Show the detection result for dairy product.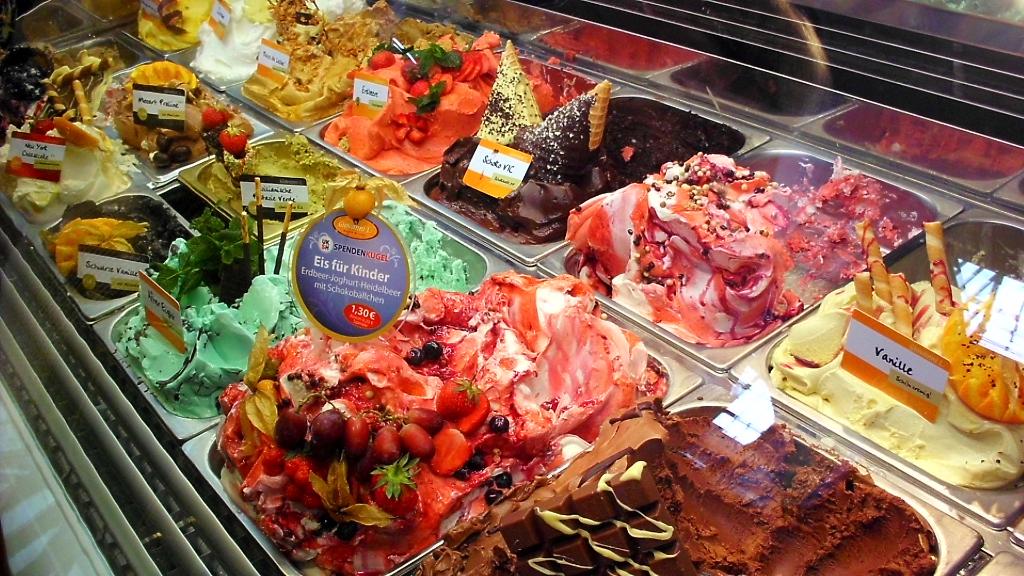
(left=751, top=275, right=1023, bottom=497).
